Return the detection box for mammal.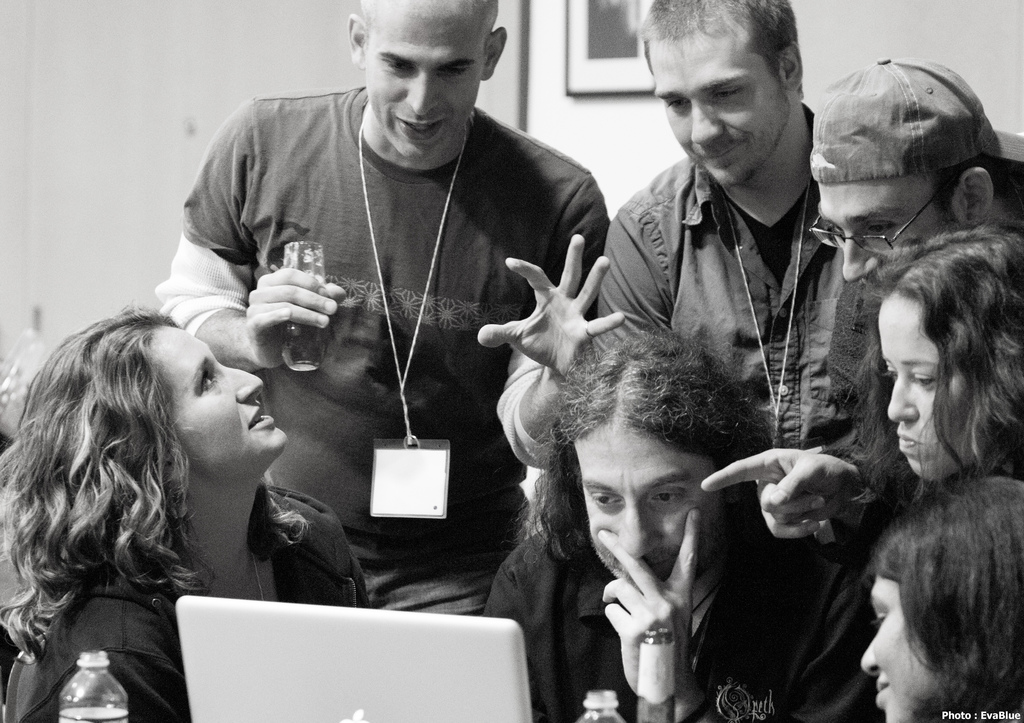
x1=593 y1=0 x2=874 y2=558.
